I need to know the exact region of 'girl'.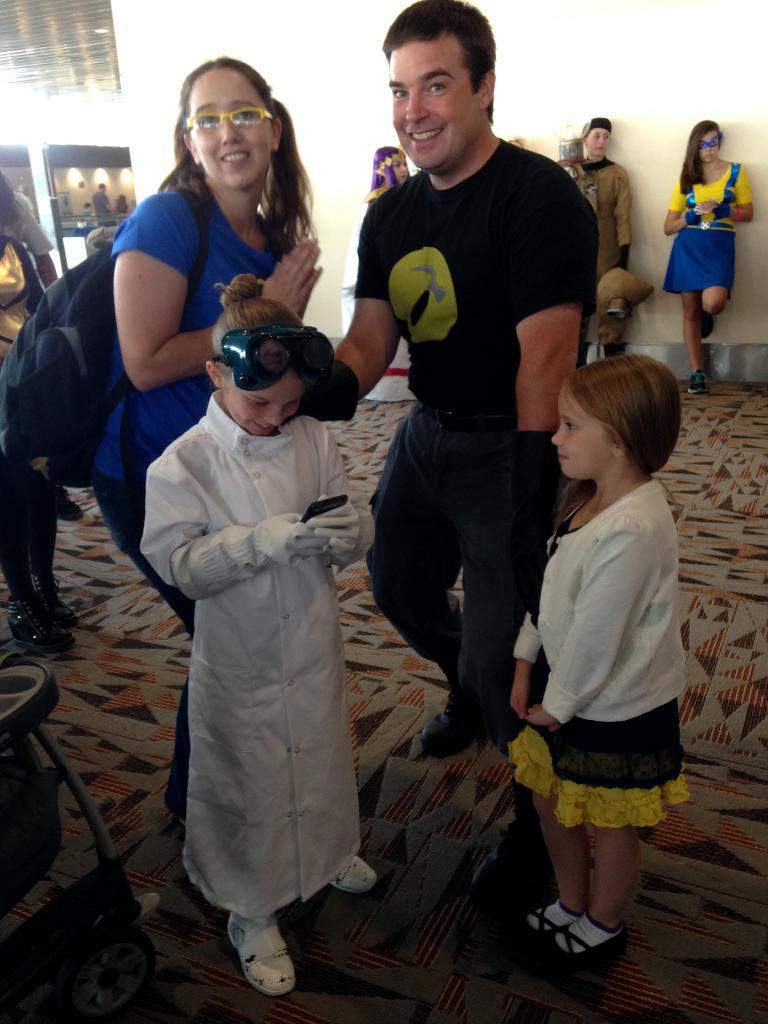
Region: 662 116 758 398.
